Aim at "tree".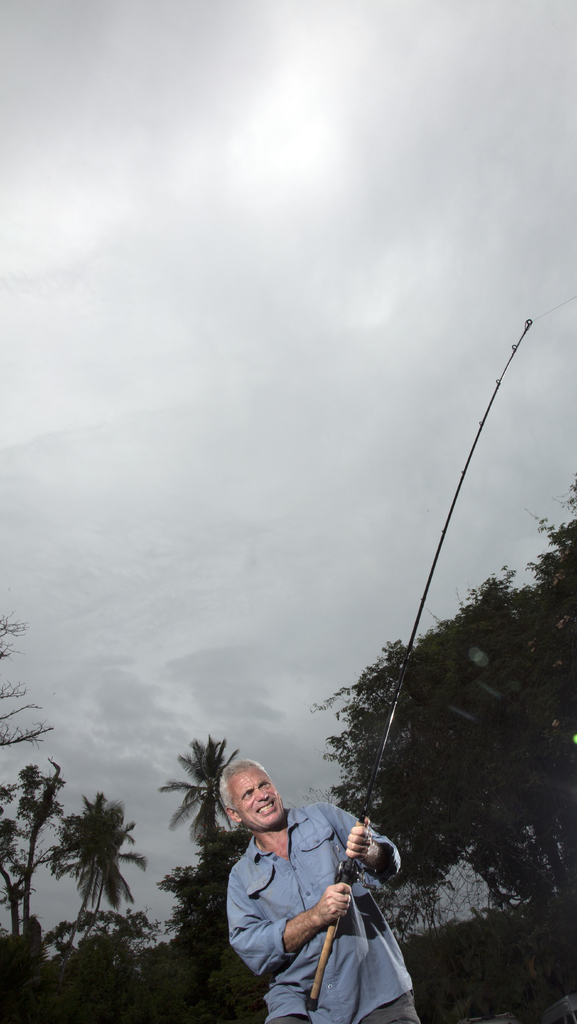
Aimed at 160,728,239,845.
